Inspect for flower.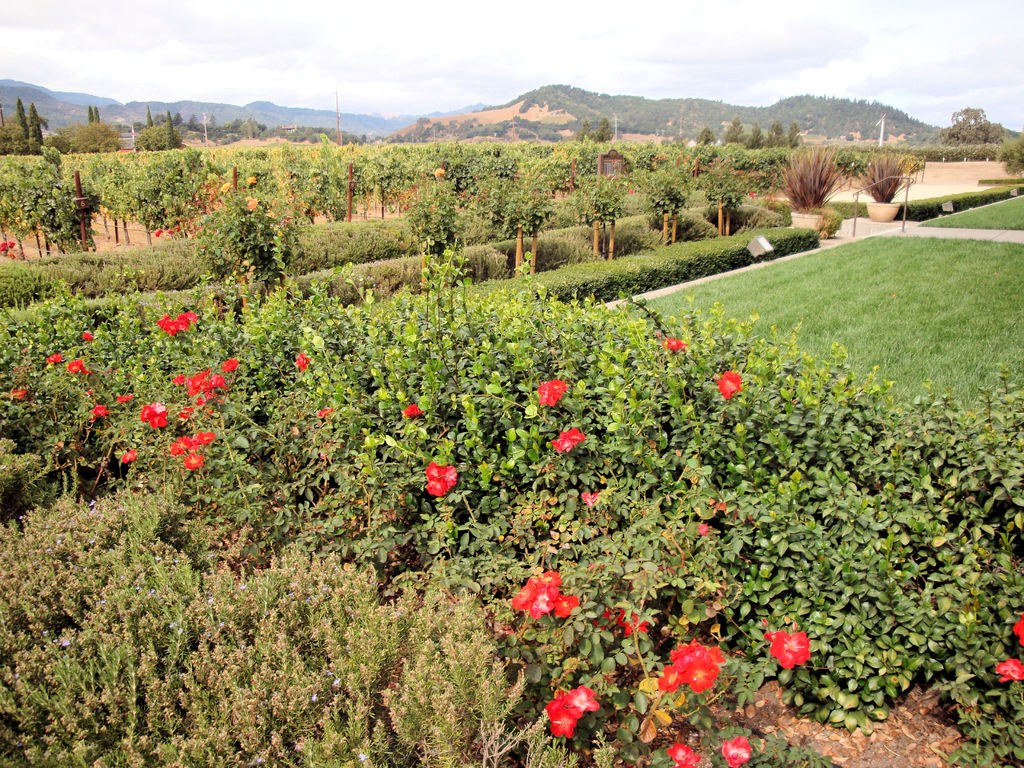
Inspection: 996, 655, 1023, 684.
